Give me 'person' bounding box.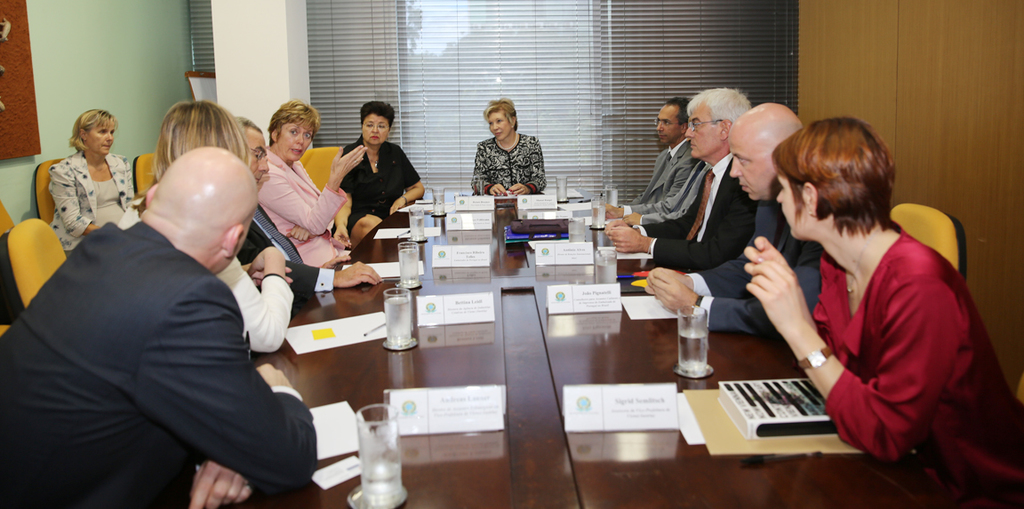
[742,115,1023,508].
